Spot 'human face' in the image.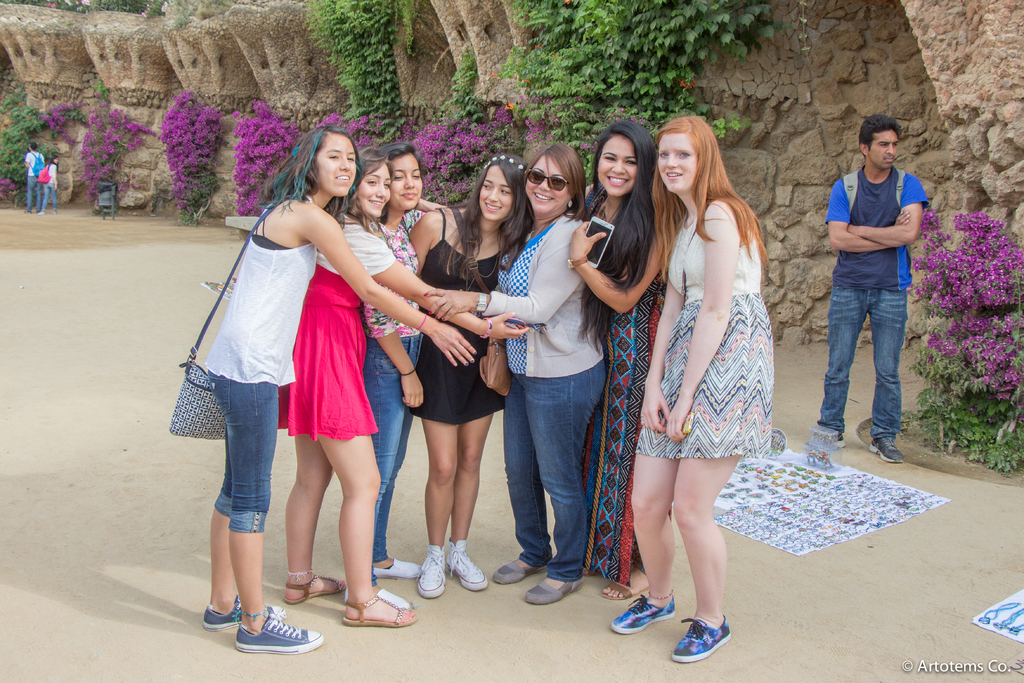
'human face' found at x1=867, y1=129, x2=897, y2=171.
